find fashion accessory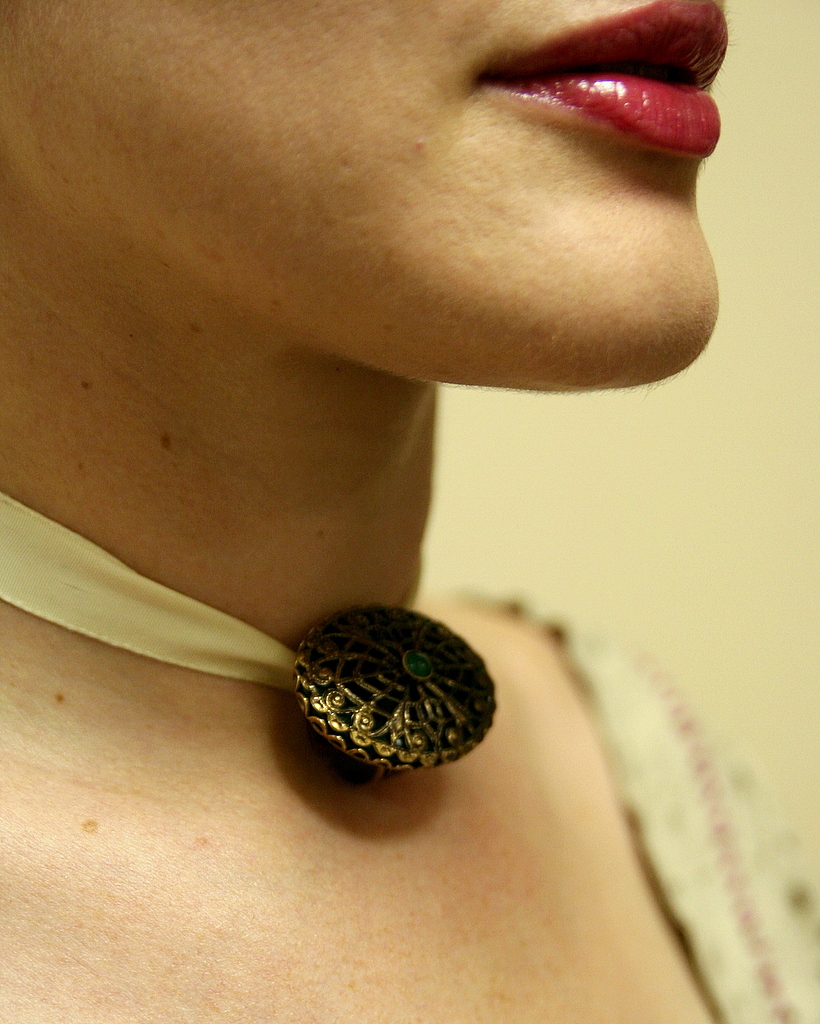
(x1=0, y1=487, x2=506, y2=787)
